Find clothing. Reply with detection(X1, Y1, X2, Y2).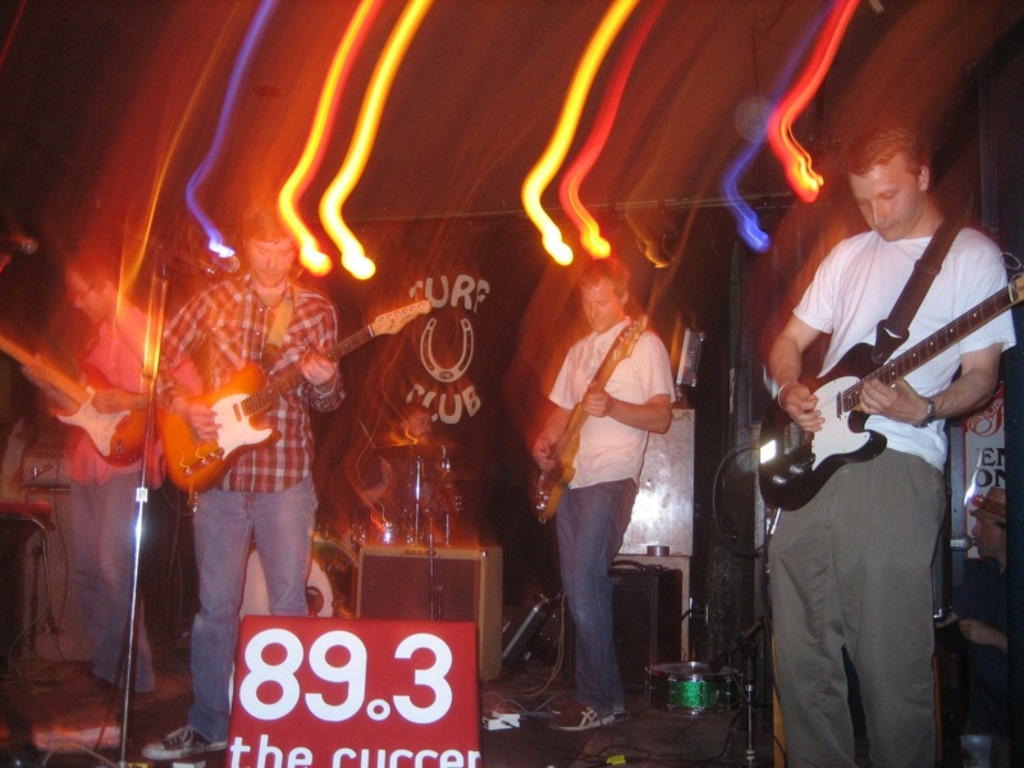
detection(545, 315, 677, 712).
